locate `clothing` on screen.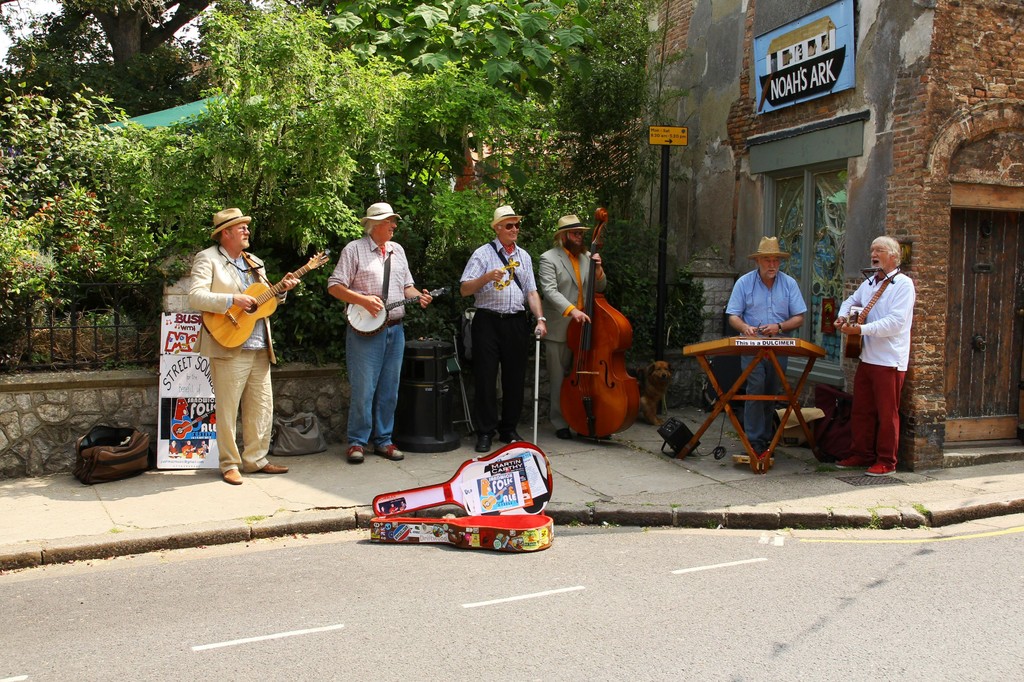
On screen at (189, 250, 289, 474).
